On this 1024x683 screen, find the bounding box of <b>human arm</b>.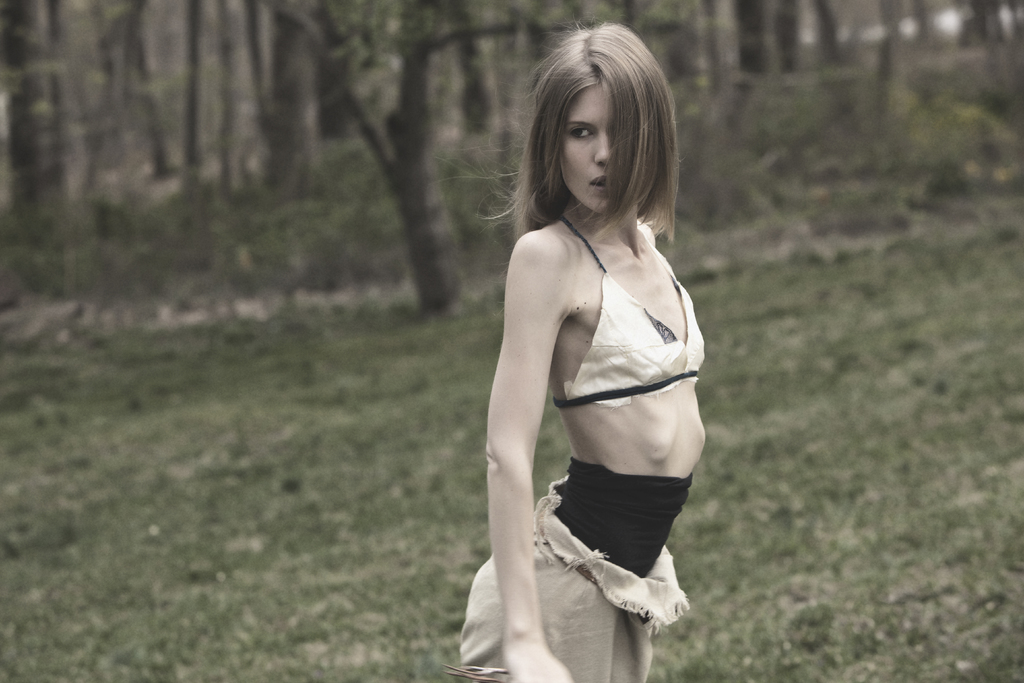
Bounding box: {"x1": 476, "y1": 215, "x2": 575, "y2": 635}.
